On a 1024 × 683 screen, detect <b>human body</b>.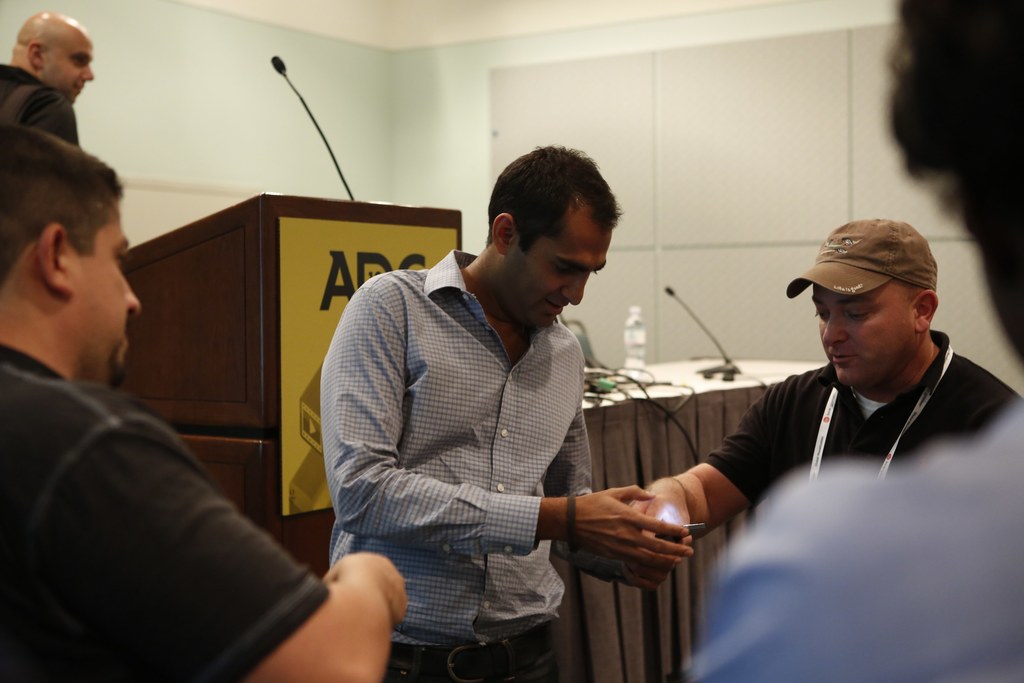
<region>0, 120, 412, 682</region>.
